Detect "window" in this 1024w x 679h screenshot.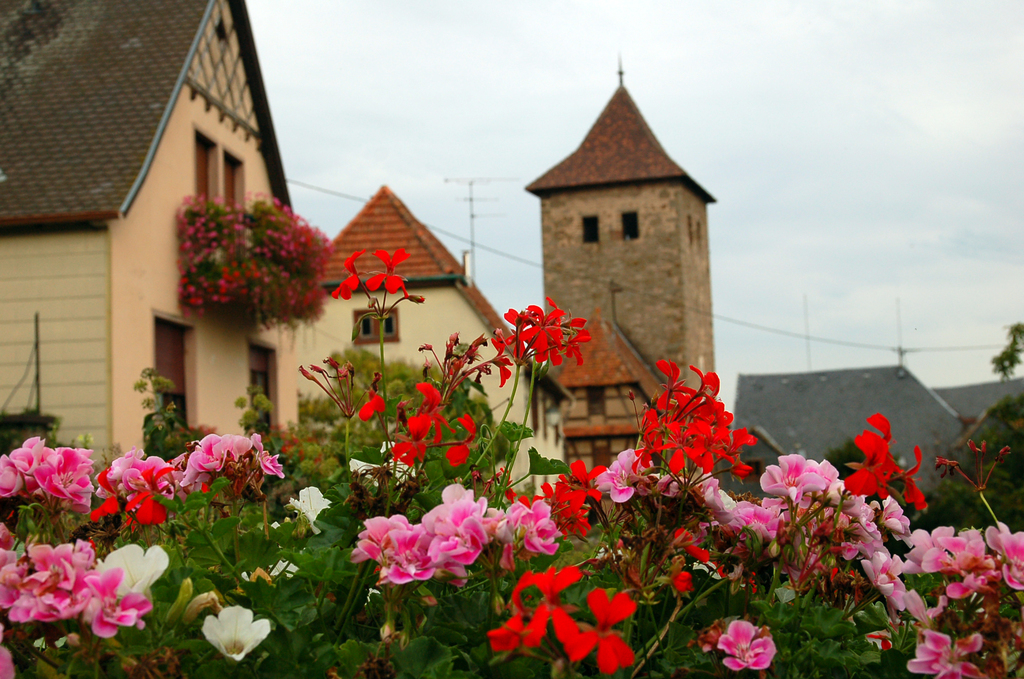
Detection: Rect(150, 316, 193, 442).
